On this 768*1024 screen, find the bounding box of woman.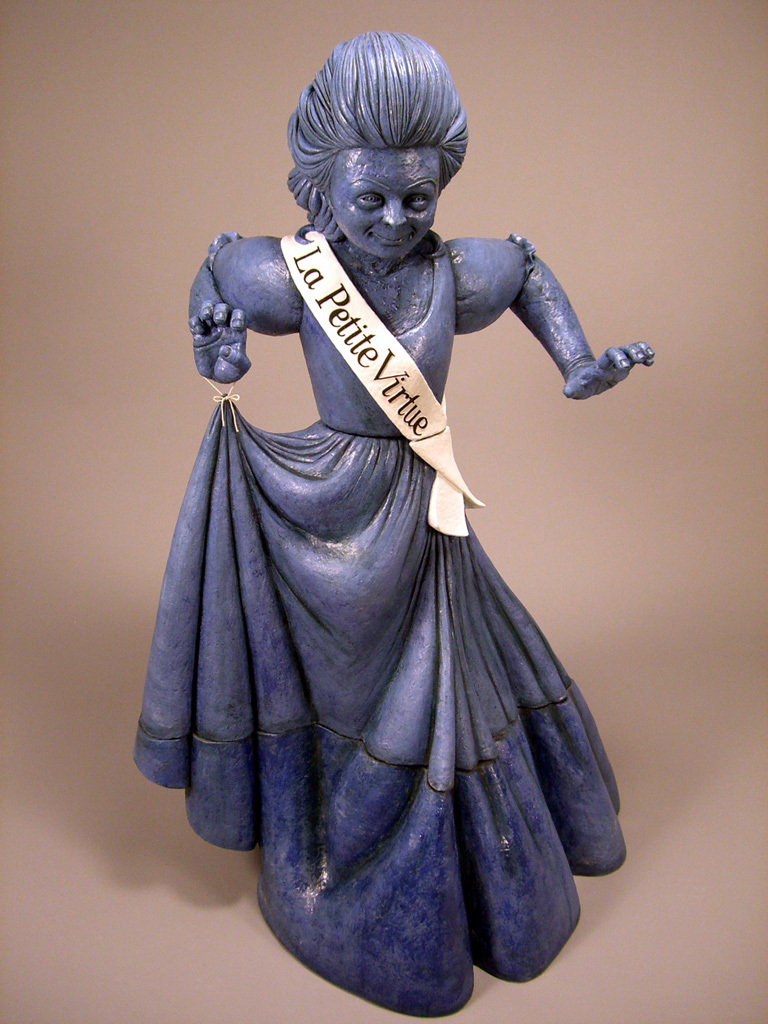
Bounding box: box(142, 4, 655, 991).
